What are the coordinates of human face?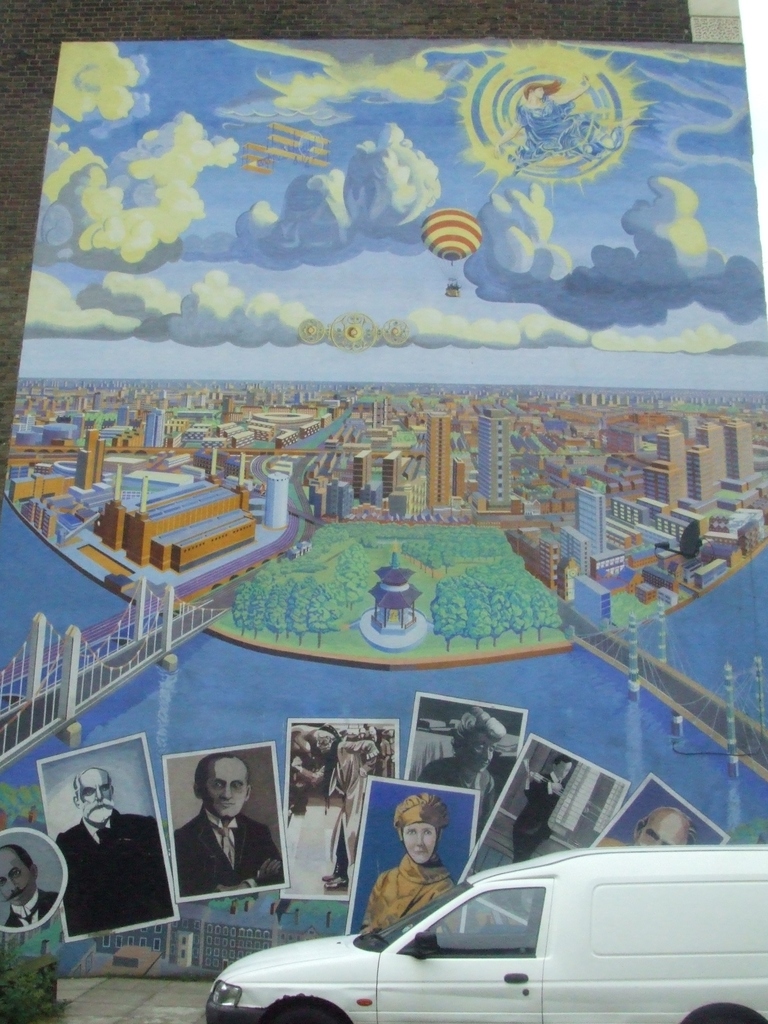
region(404, 820, 437, 871).
